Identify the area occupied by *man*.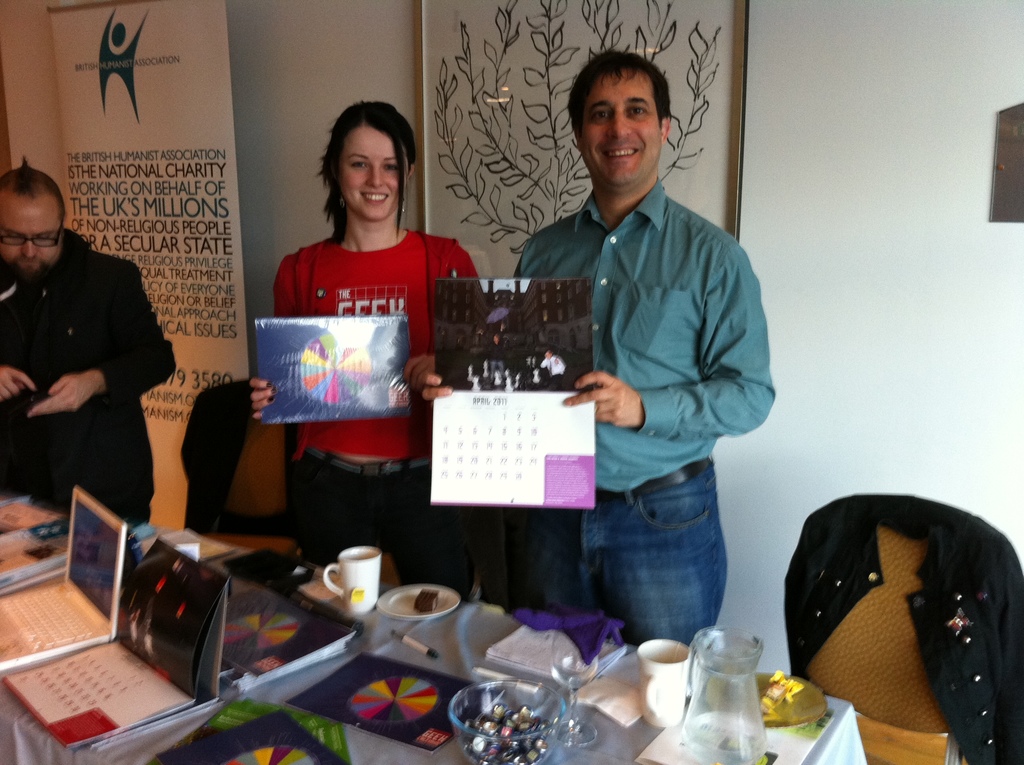
Area: x1=513 y1=47 x2=772 y2=666.
